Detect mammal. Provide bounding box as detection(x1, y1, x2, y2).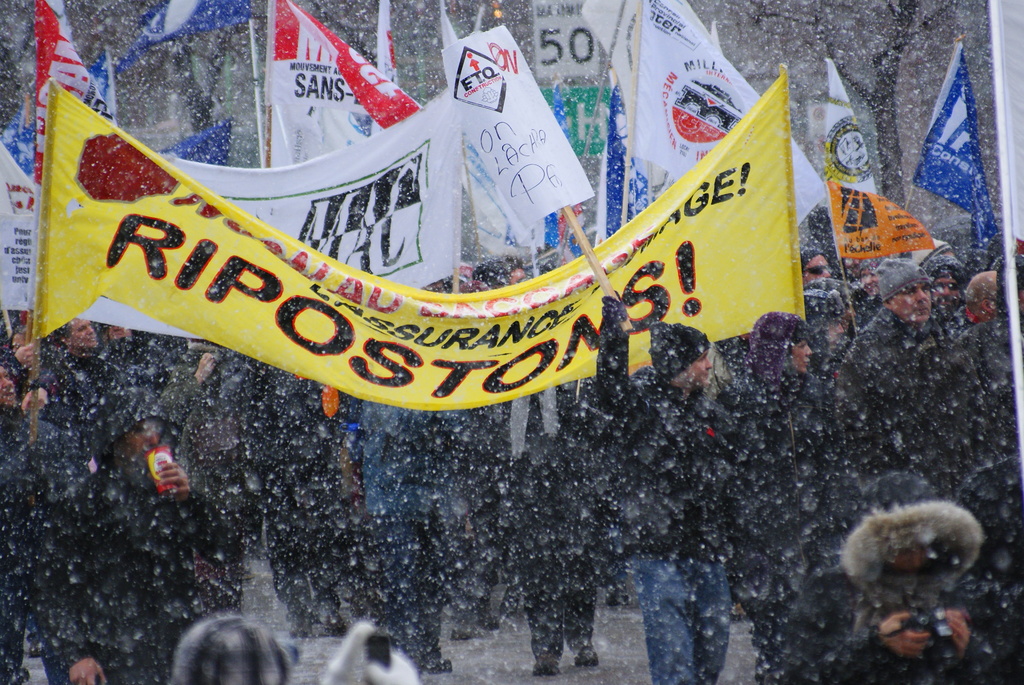
detection(595, 290, 719, 684).
